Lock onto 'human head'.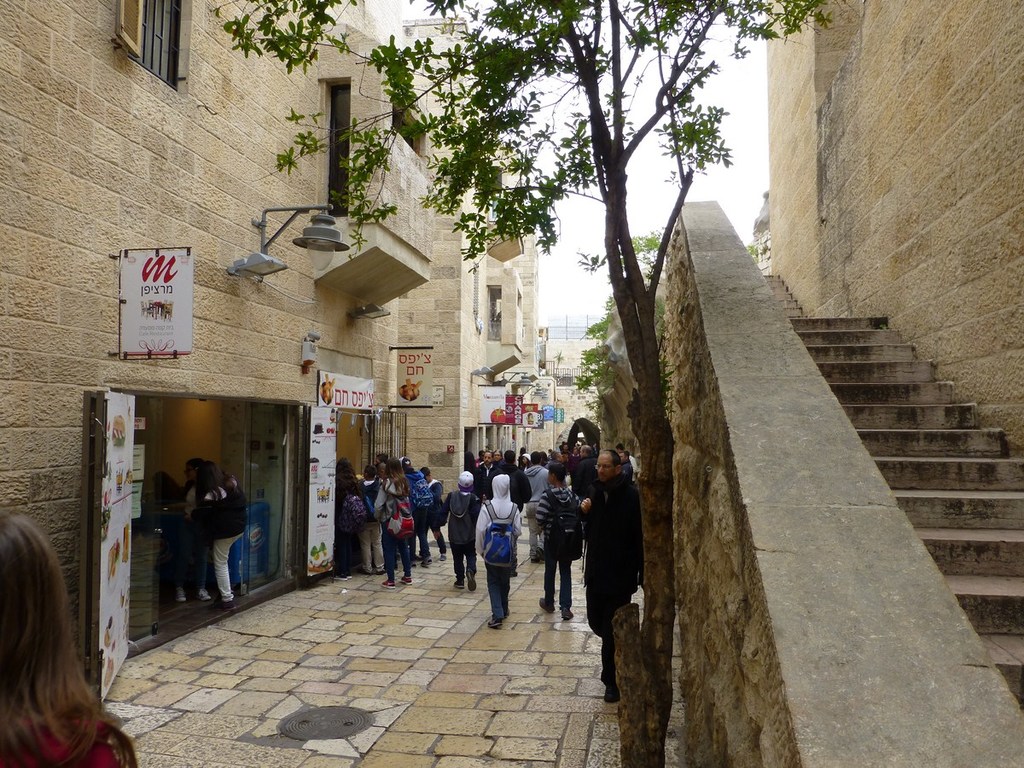
Locked: 459, 469, 475, 493.
